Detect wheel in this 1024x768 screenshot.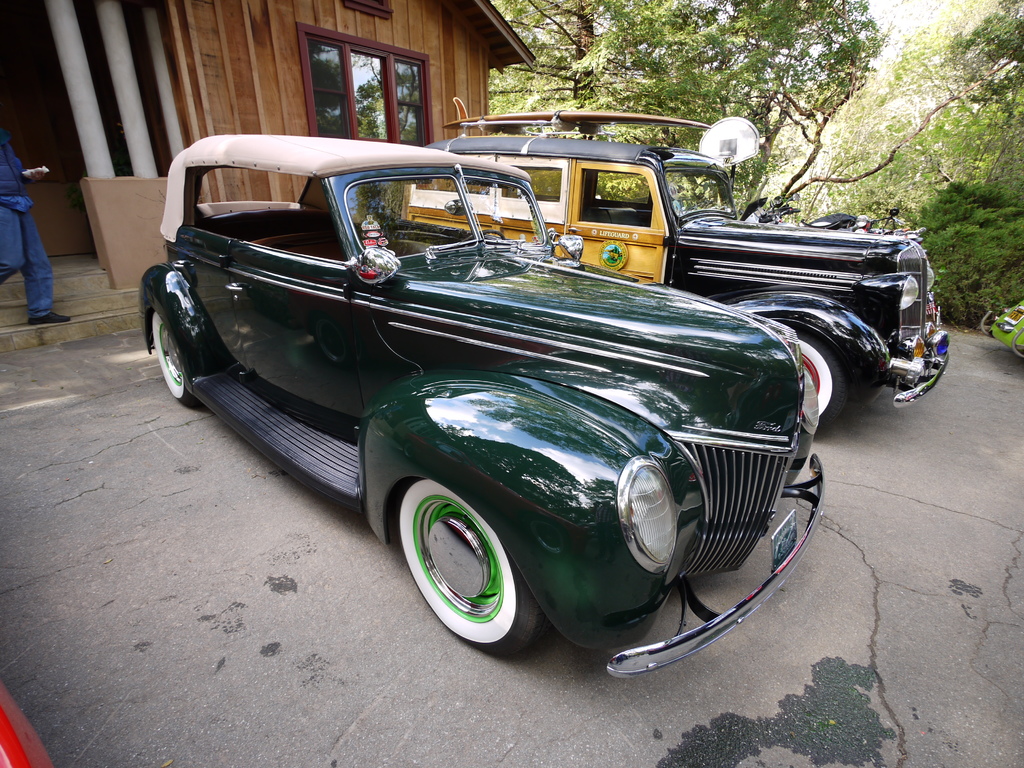
Detection: [x1=398, y1=483, x2=523, y2=646].
